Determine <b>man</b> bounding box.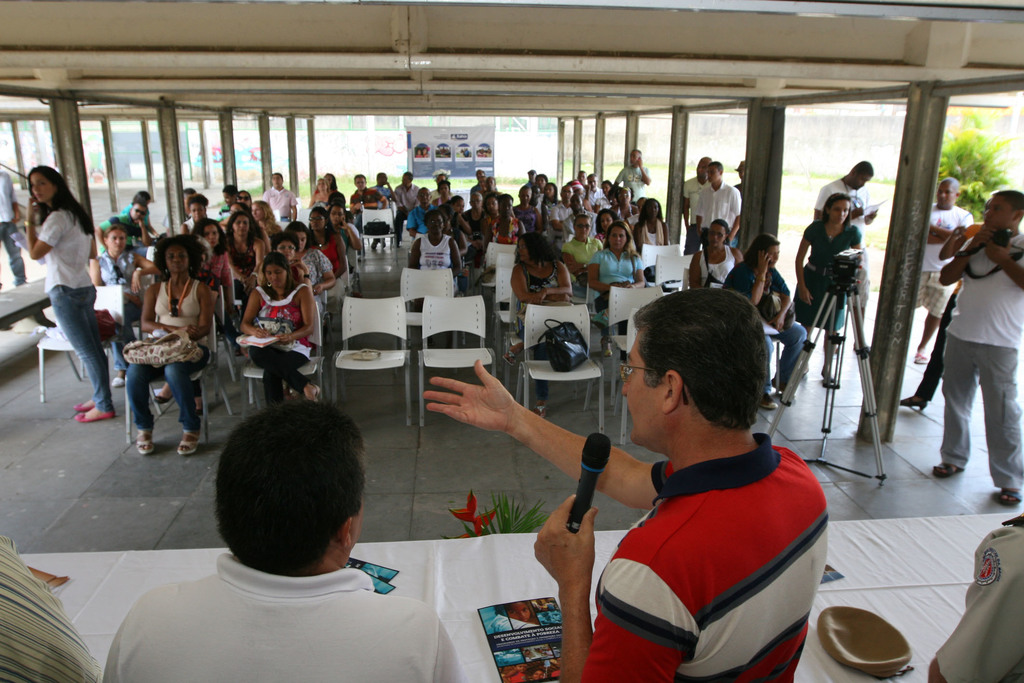
Determined: box=[692, 160, 744, 251].
